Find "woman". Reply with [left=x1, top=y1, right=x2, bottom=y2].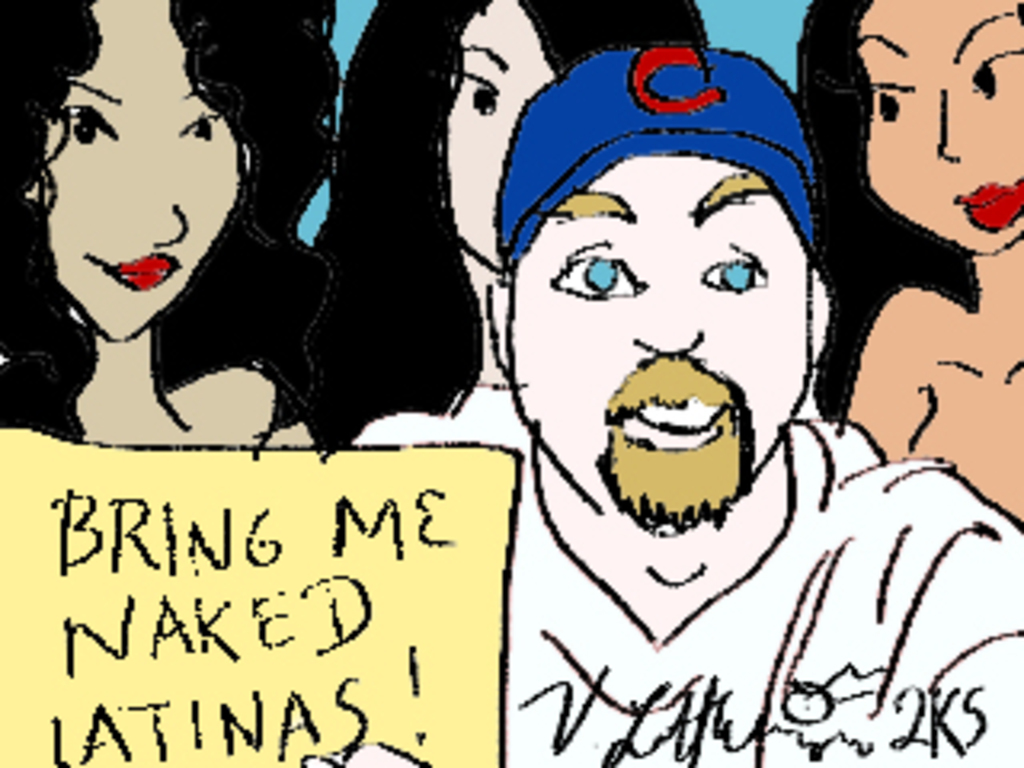
[left=0, top=0, right=362, bottom=451].
